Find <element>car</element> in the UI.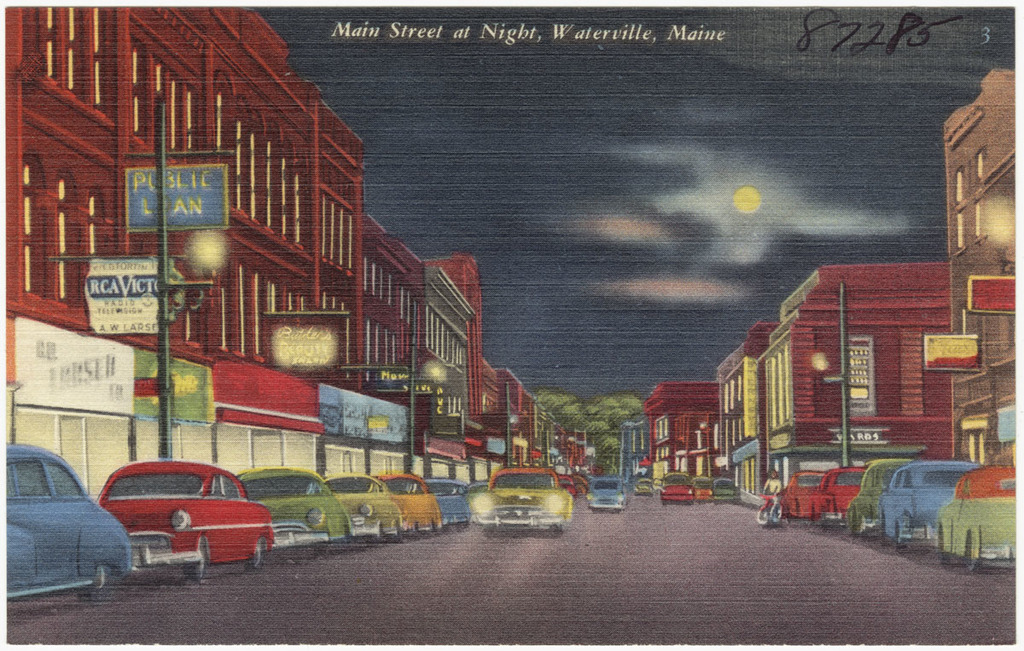
UI element at locate(877, 462, 973, 541).
